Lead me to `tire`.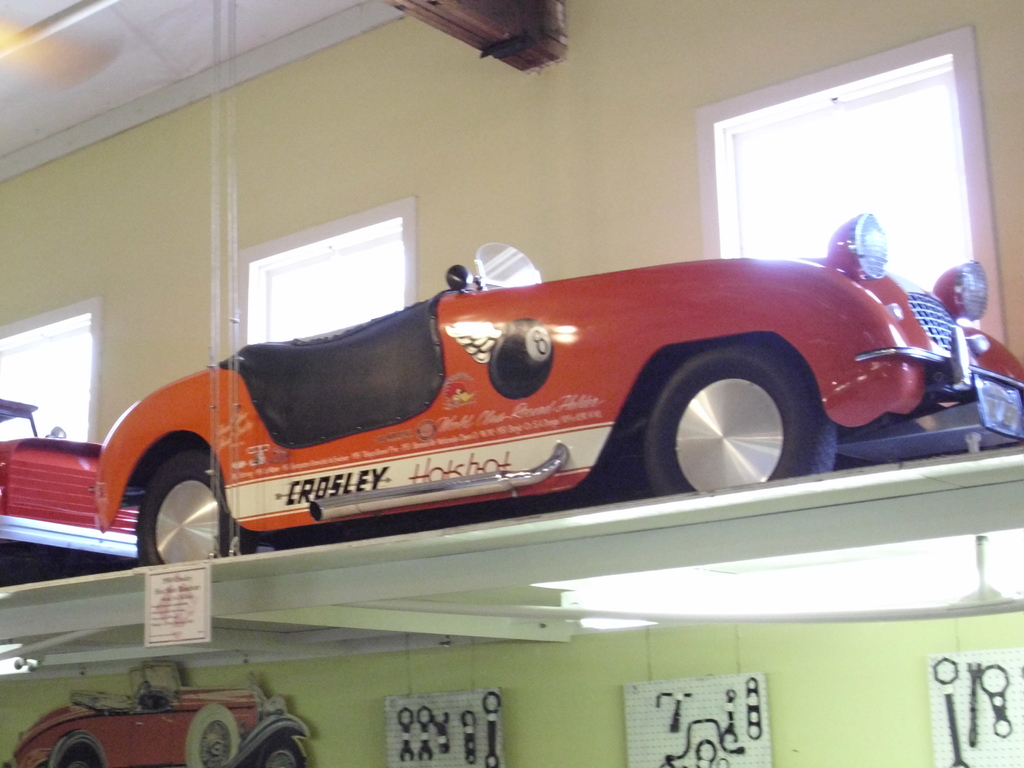
Lead to BBox(44, 729, 108, 767).
